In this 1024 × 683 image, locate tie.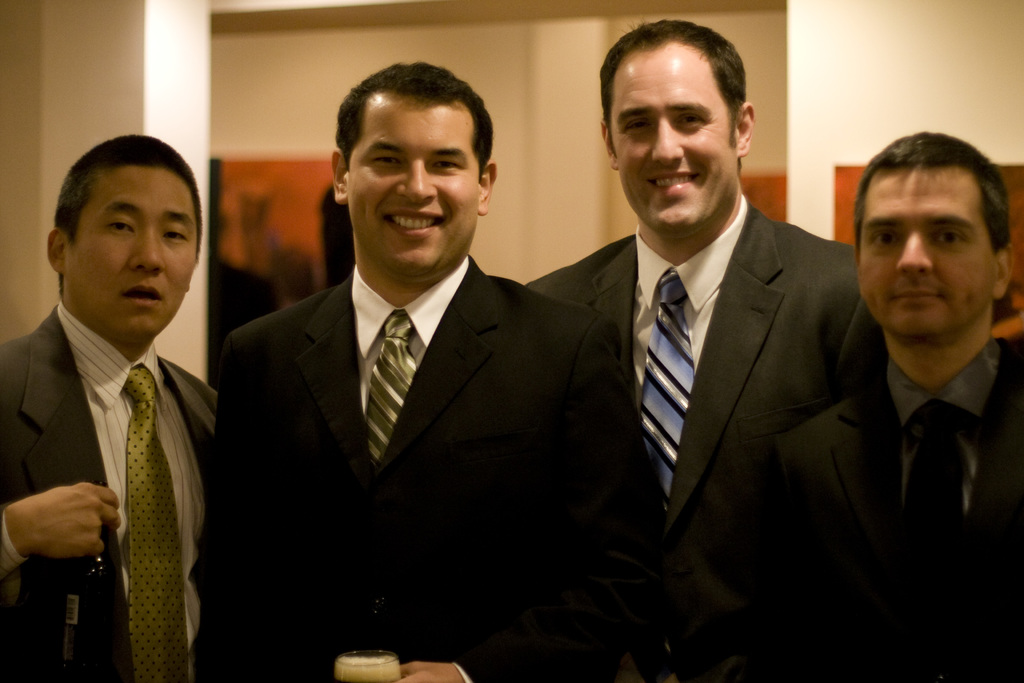
Bounding box: x1=636, y1=265, x2=701, y2=513.
